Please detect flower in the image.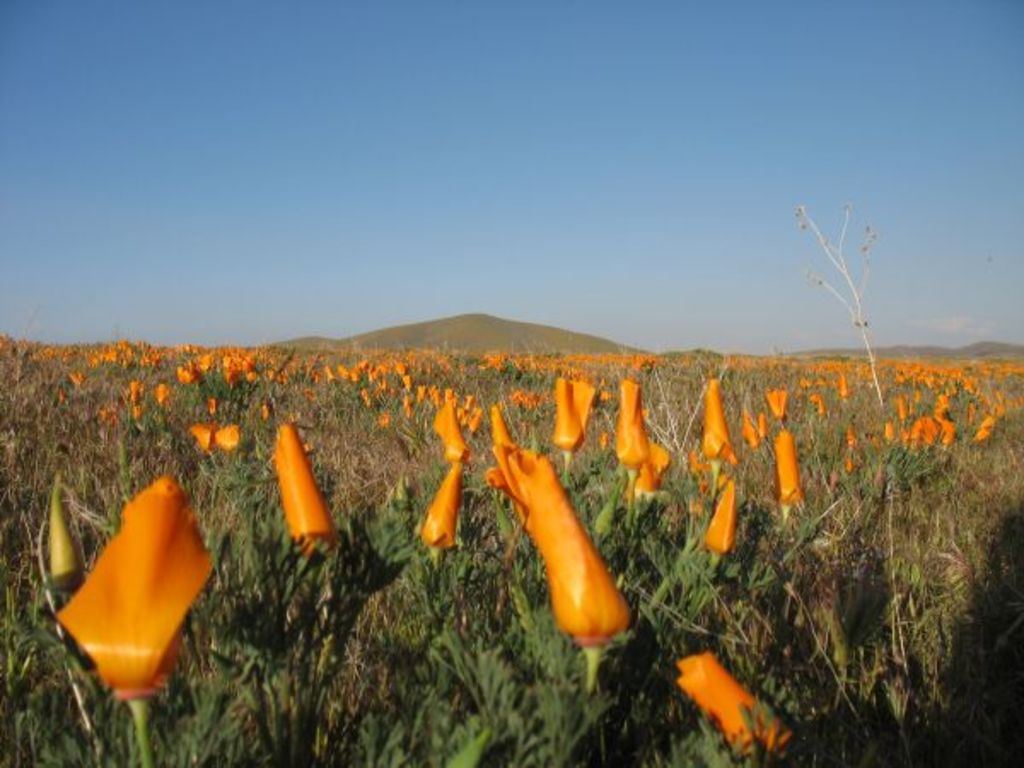
box(32, 476, 218, 674).
